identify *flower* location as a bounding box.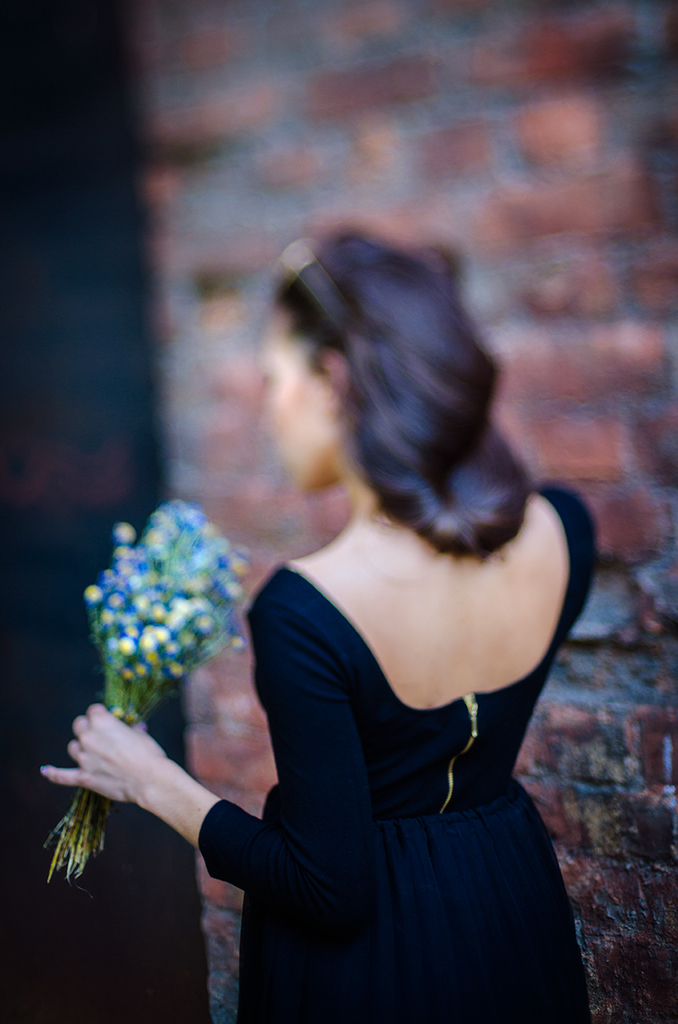
{"x1": 115, "y1": 526, "x2": 133, "y2": 539}.
